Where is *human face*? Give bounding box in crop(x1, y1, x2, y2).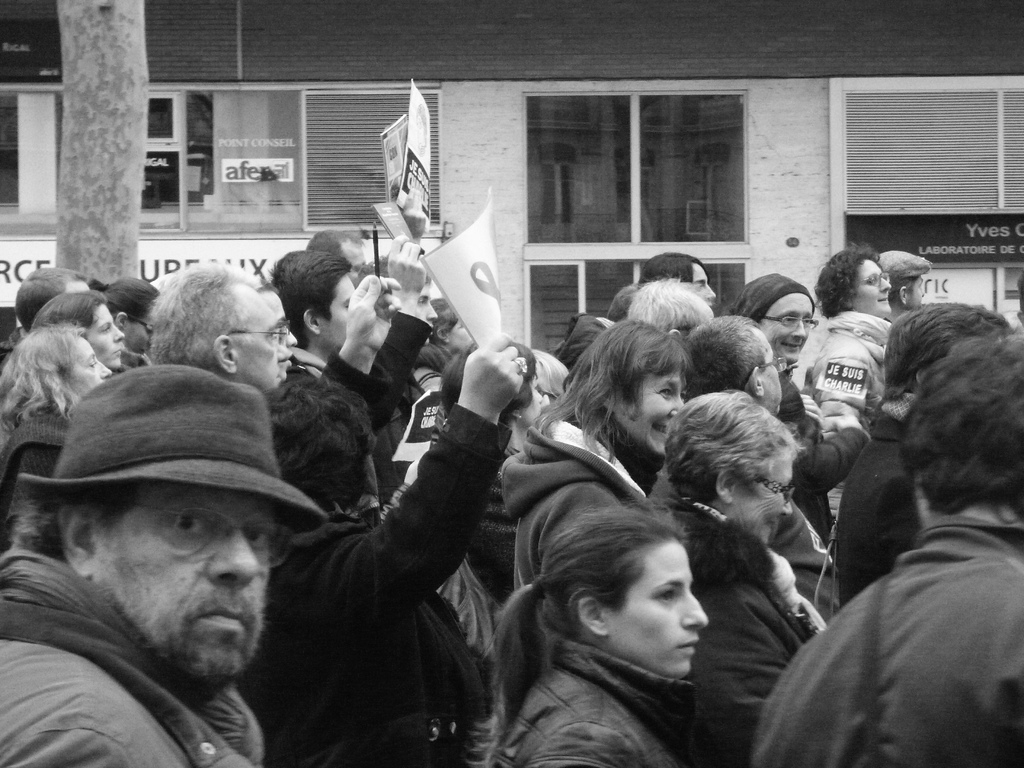
crop(609, 542, 705, 676).
